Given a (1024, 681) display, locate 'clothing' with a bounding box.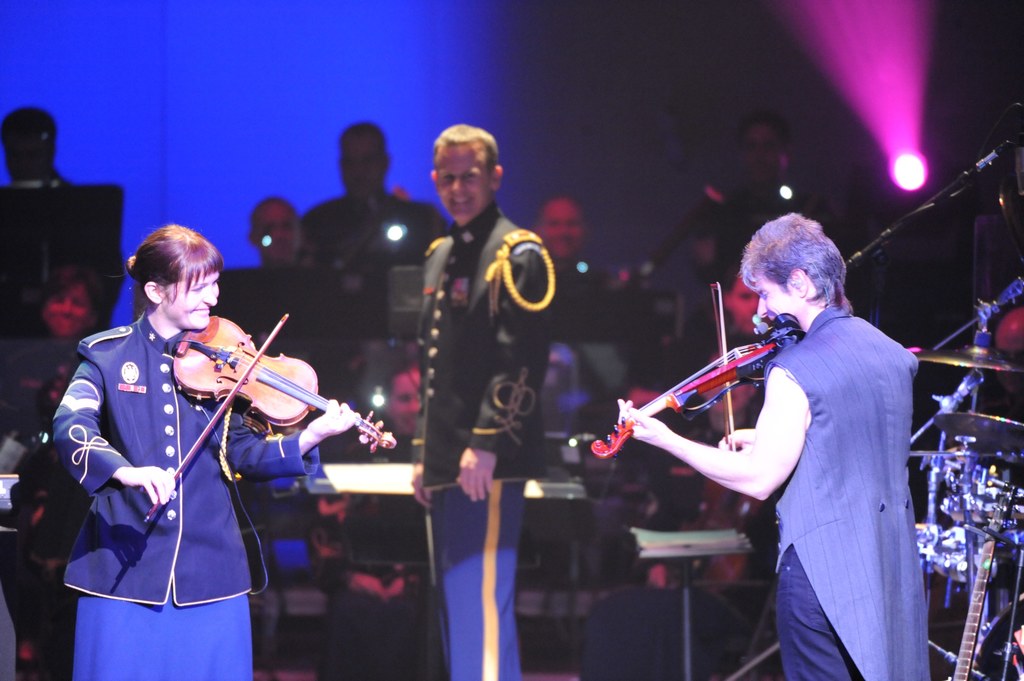
Located: 48:307:323:680.
